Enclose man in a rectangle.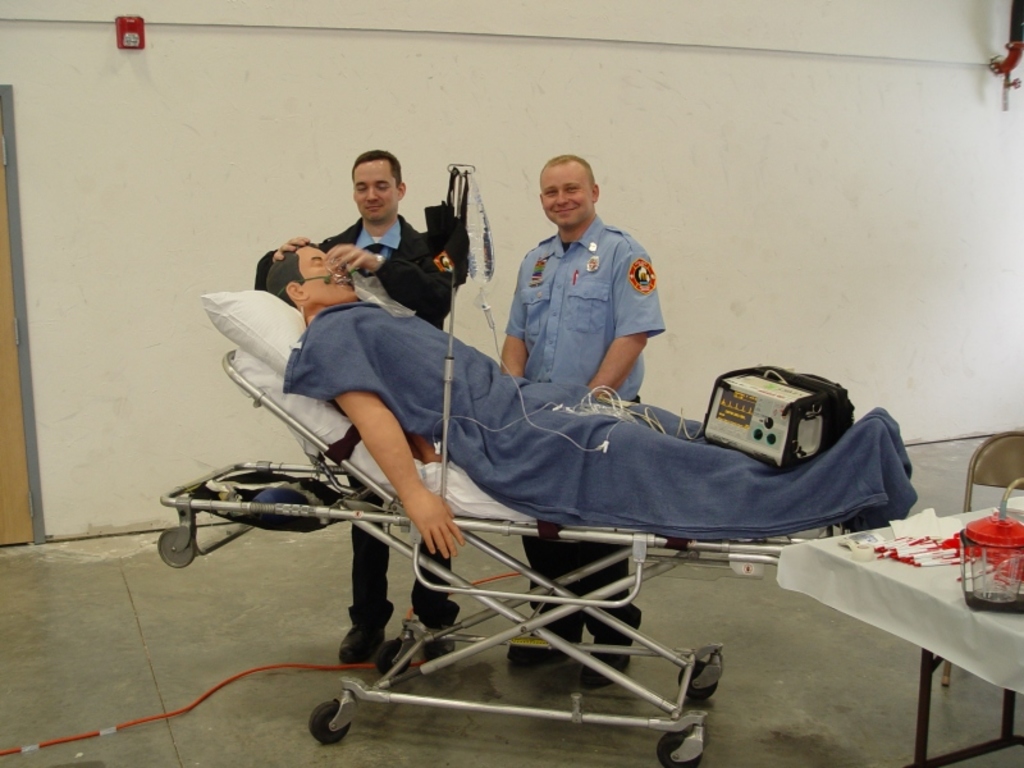
<bbox>252, 148, 461, 653</bbox>.
